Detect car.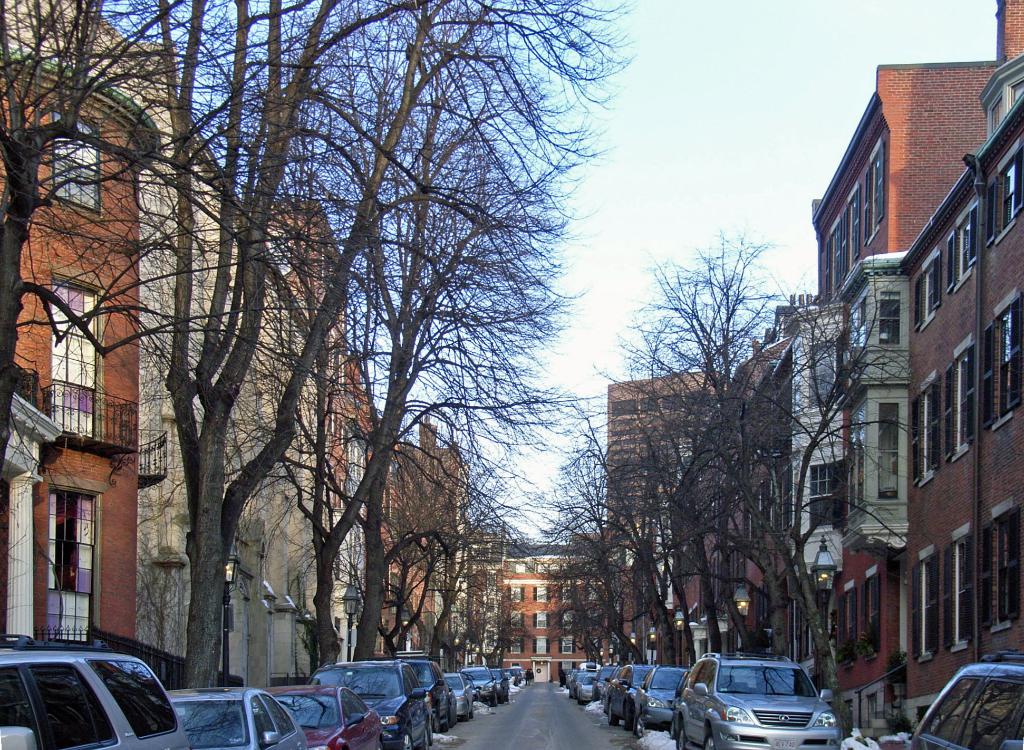
Detected at BBox(910, 648, 1023, 749).
